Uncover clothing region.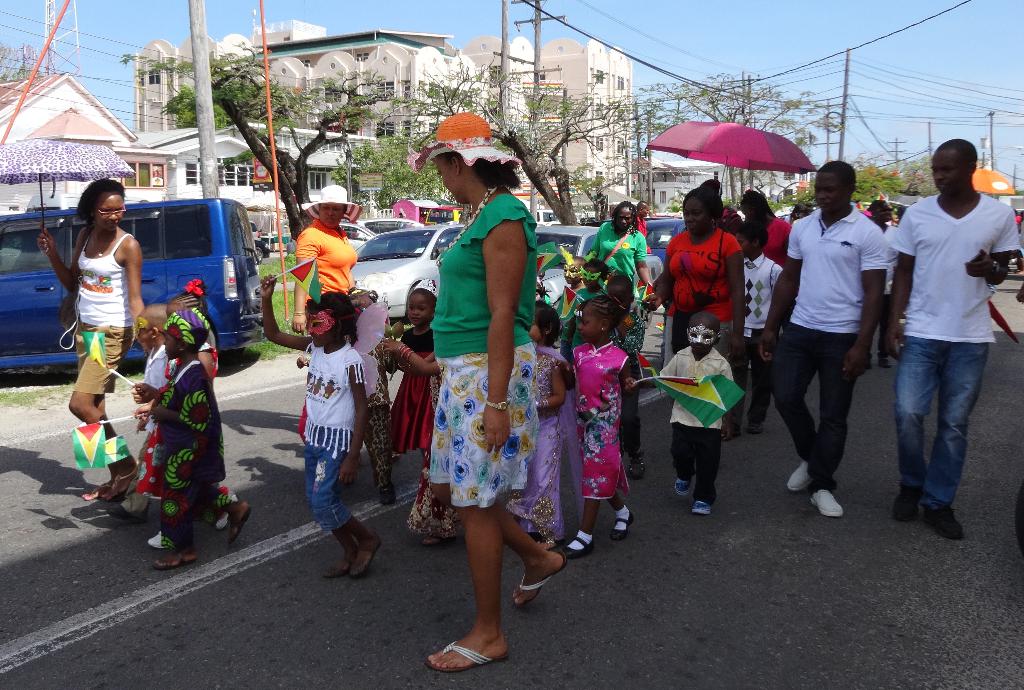
Uncovered: 666 223 743 364.
